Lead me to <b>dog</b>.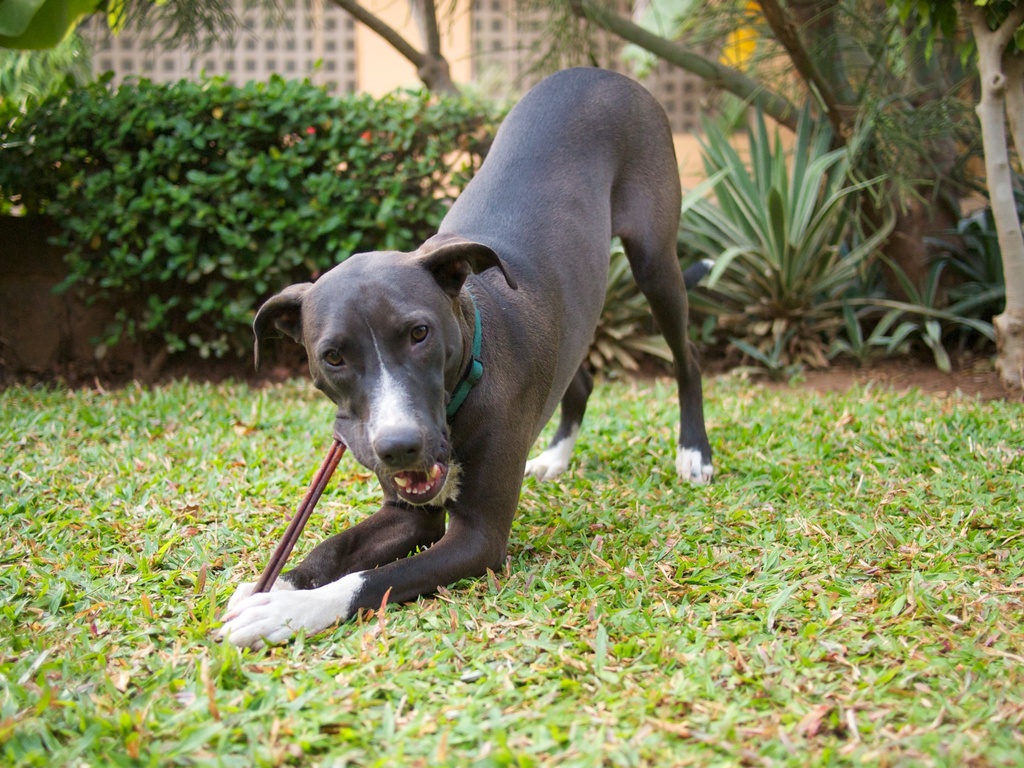
Lead to x1=207 y1=61 x2=714 y2=664.
